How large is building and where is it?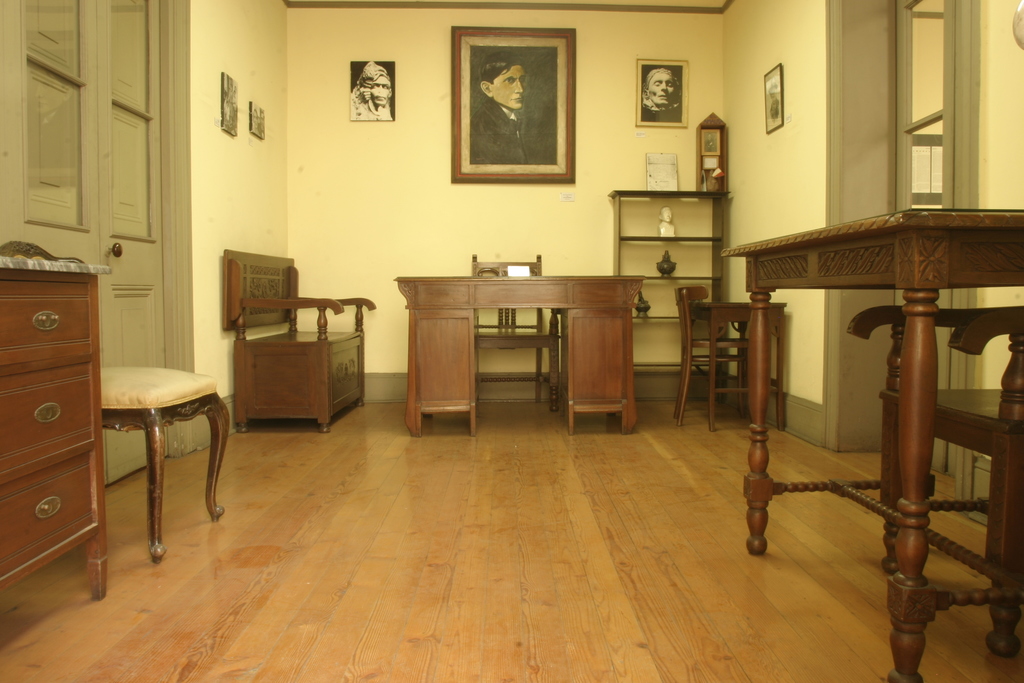
Bounding box: detection(0, 0, 1022, 682).
